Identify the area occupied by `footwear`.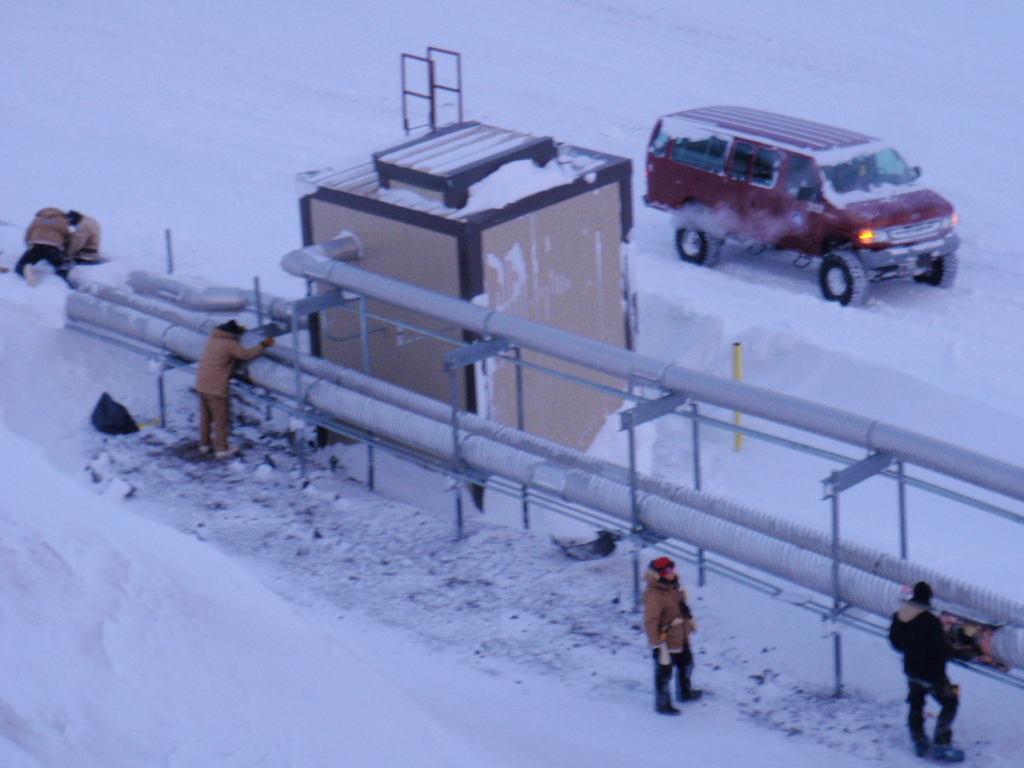
Area: bbox=(922, 740, 970, 765).
